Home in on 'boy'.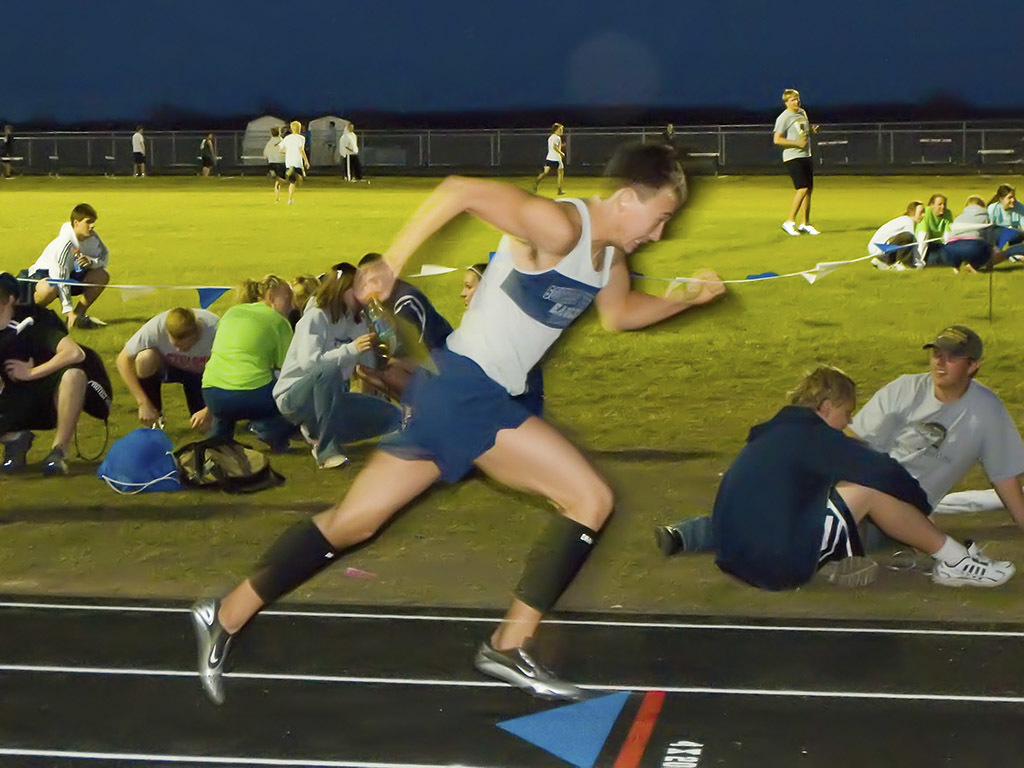
Homed in at [x1=276, y1=119, x2=307, y2=206].
